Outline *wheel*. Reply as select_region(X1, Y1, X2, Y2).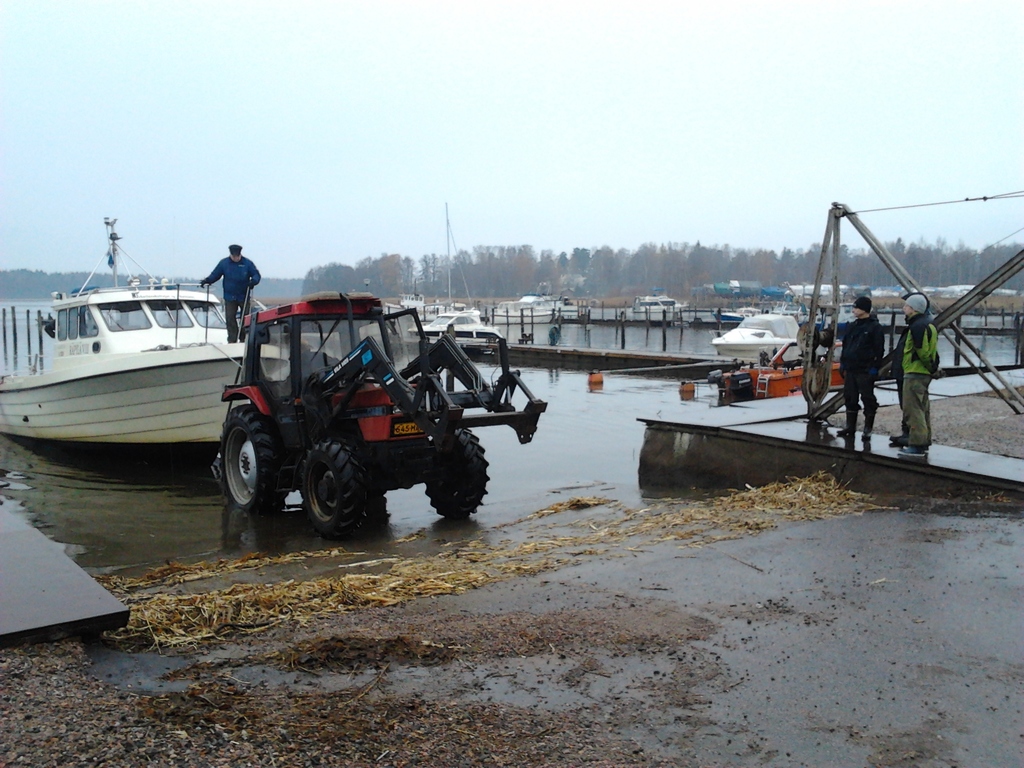
select_region(218, 405, 288, 515).
